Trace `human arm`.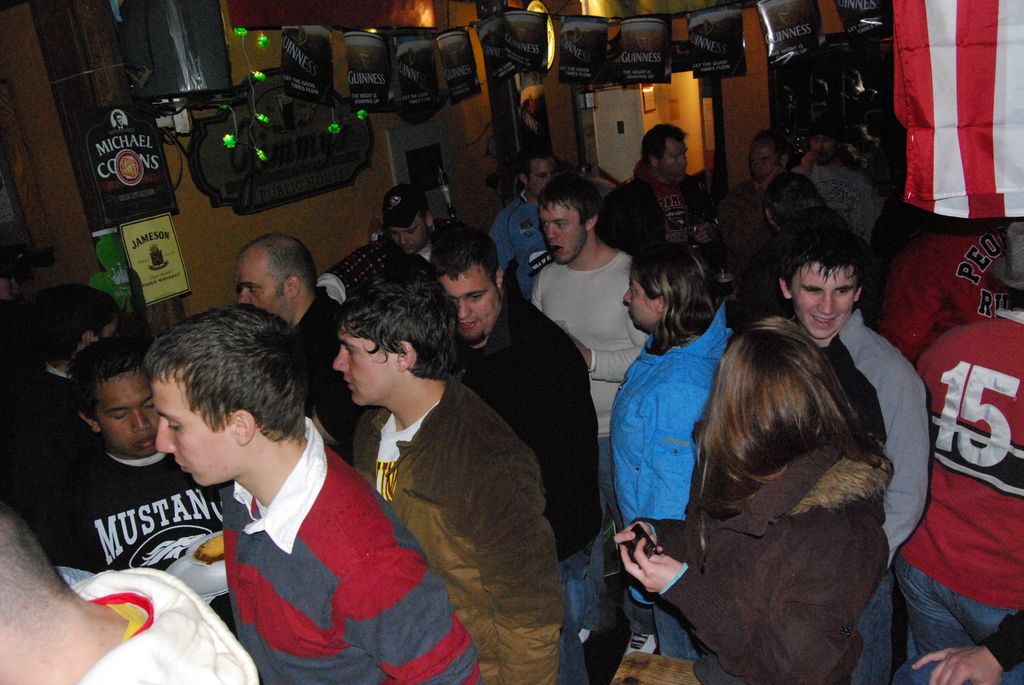
Traced to [left=483, top=205, right=529, bottom=280].
